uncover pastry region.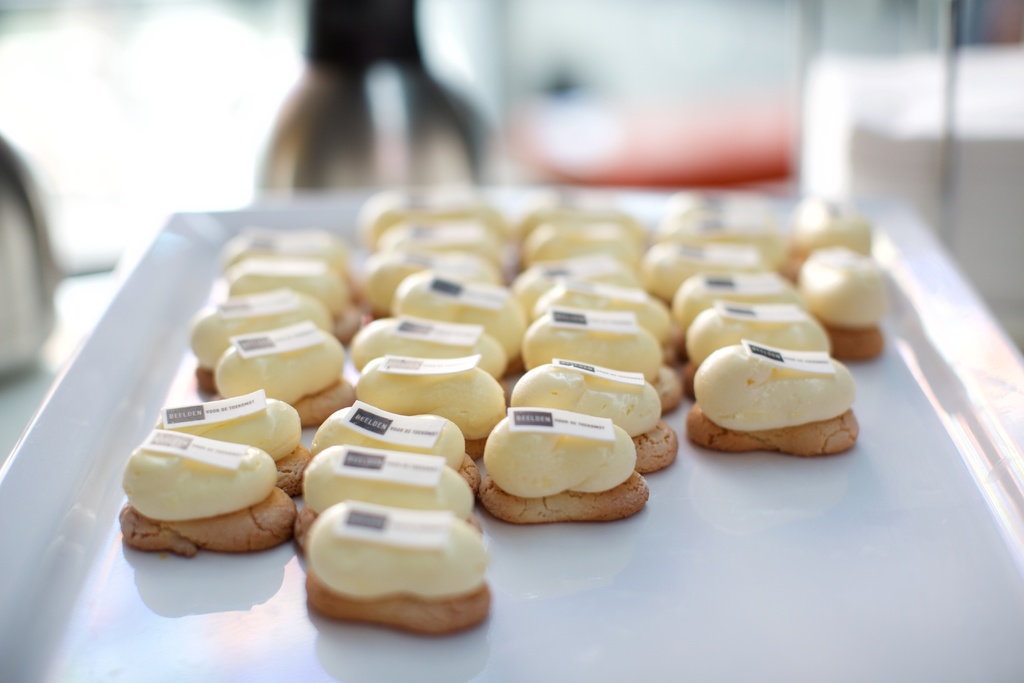
Uncovered: 393, 218, 506, 270.
